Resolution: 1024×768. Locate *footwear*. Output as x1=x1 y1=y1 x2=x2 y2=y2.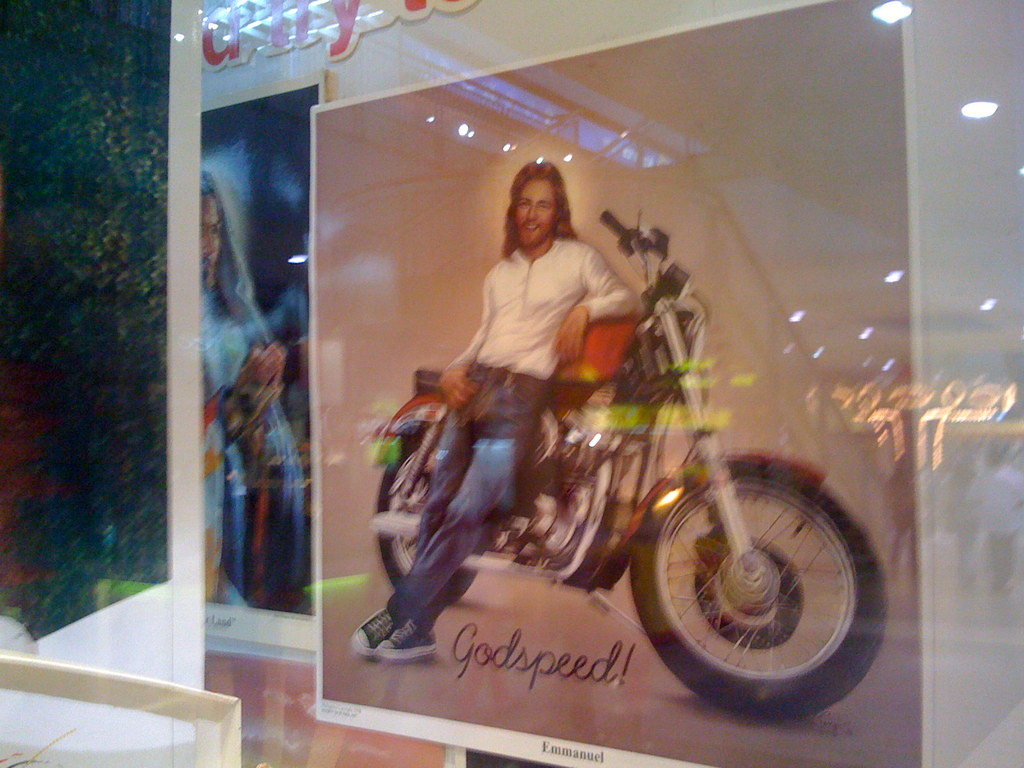
x1=351 y1=606 x2=399 y2=660.
